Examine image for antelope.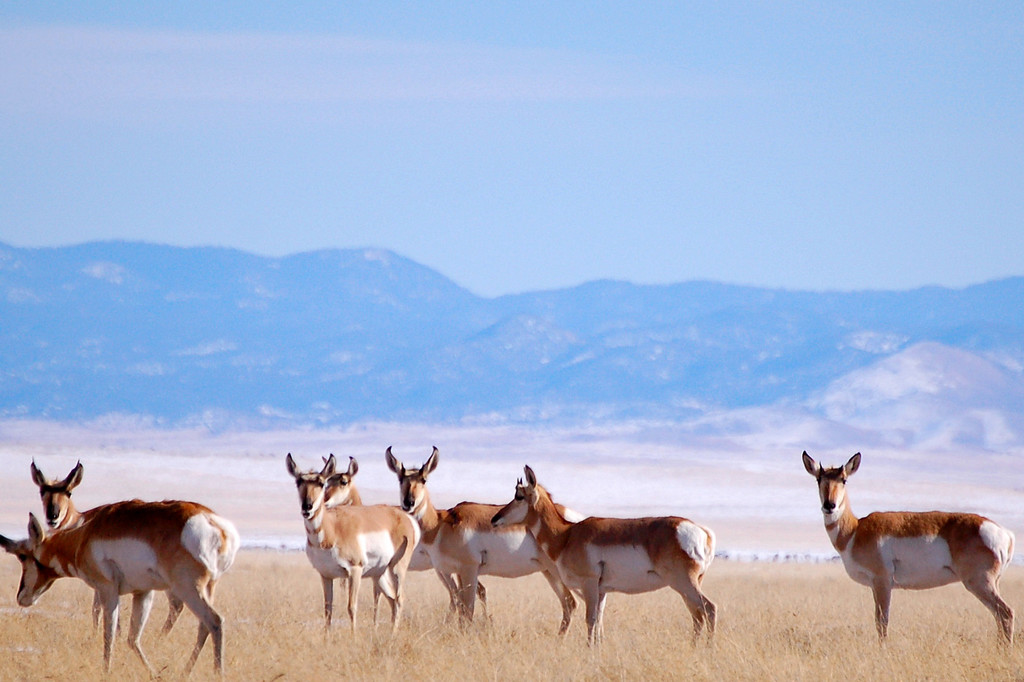
Examination result: region(381, 446, 589, 637).
